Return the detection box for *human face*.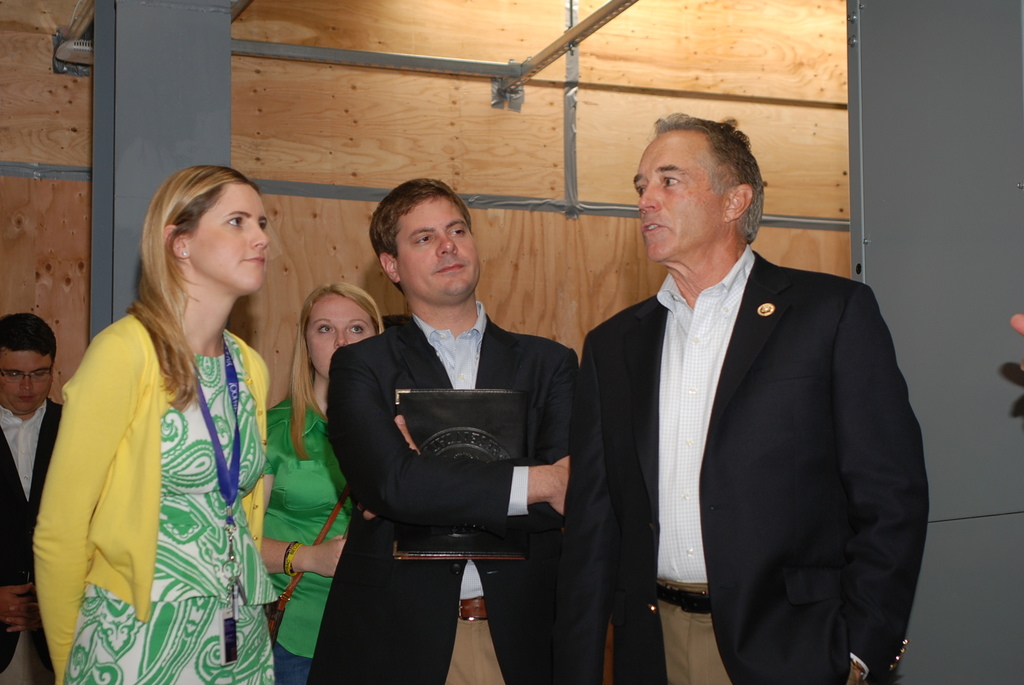
select_region(192, 180, 275, 293).
